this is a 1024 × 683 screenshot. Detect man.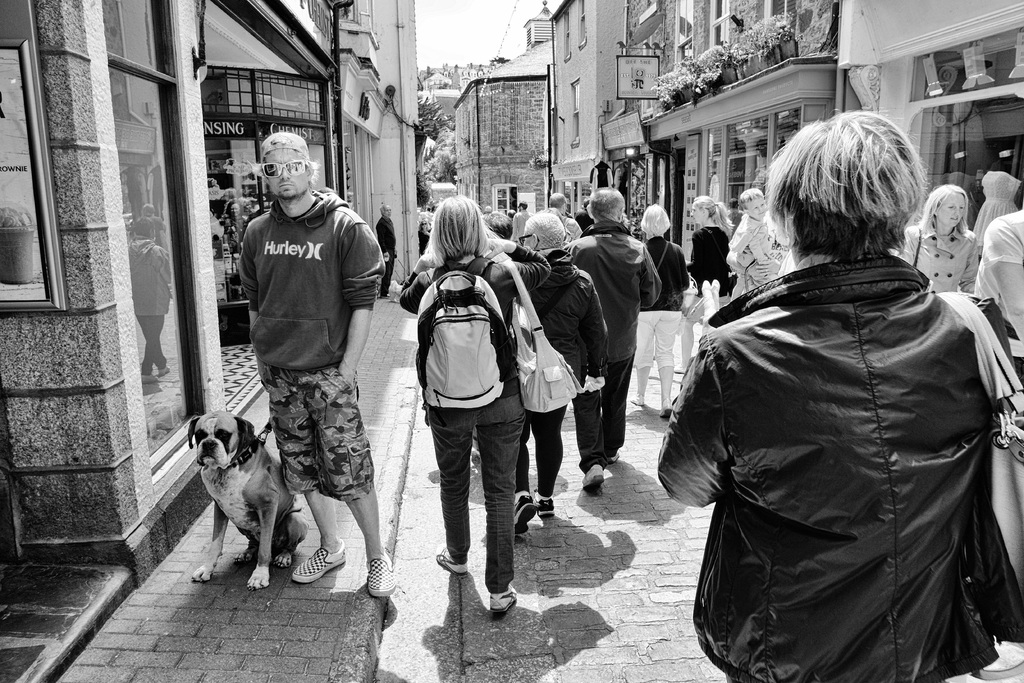
x1=521 y1=194 x2=579 y2=255.
